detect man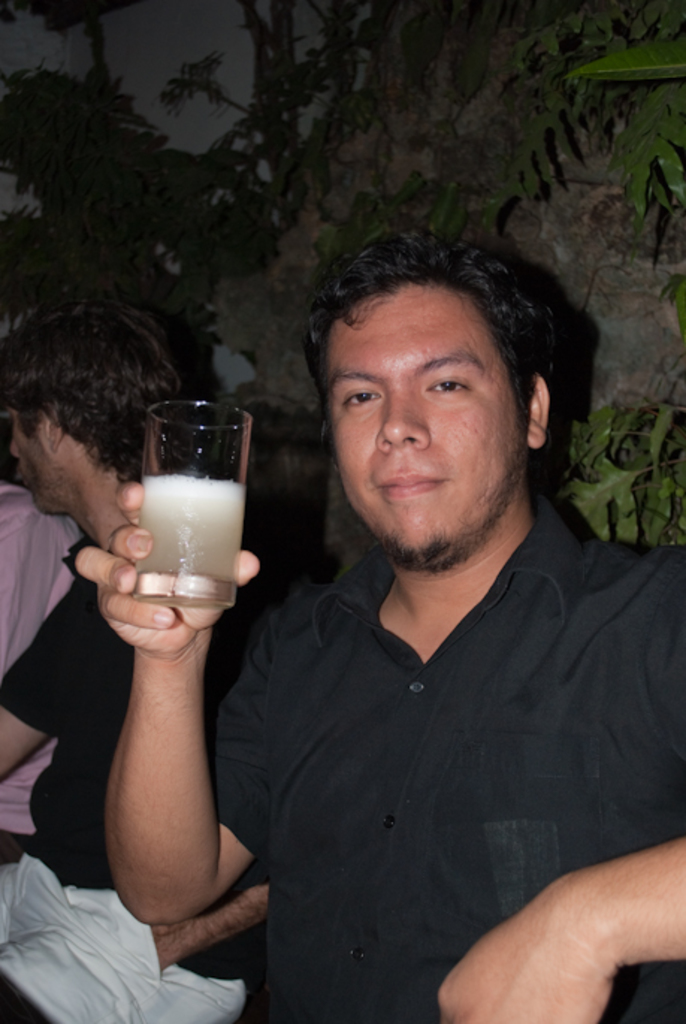
box=[0, 299, 269, 1023]
